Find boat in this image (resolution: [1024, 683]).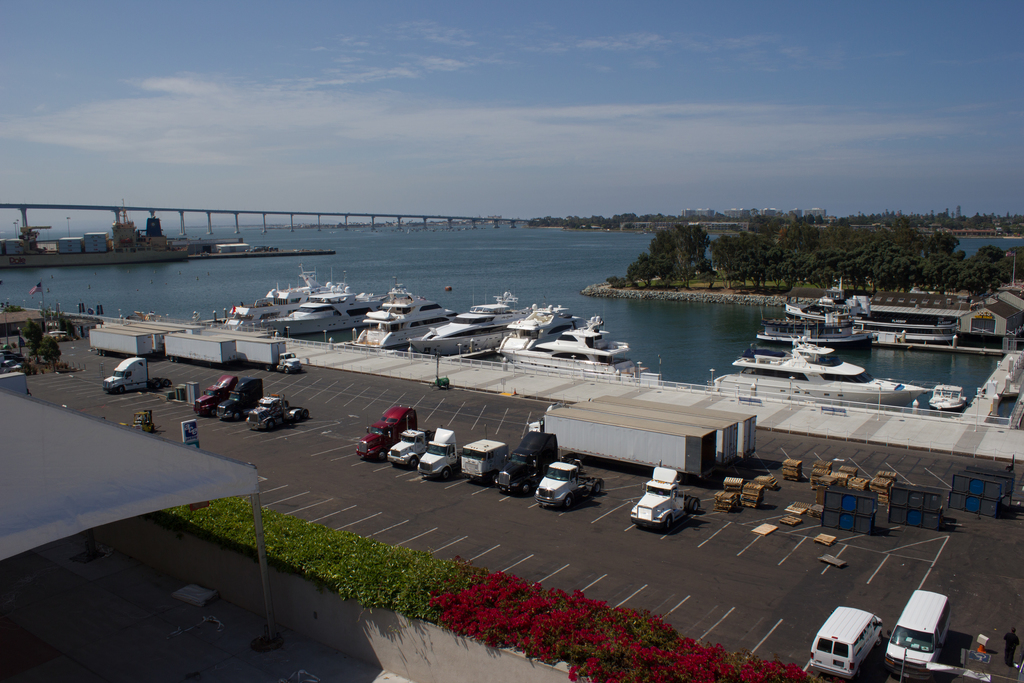
detection(274, 270, 384, 340).
